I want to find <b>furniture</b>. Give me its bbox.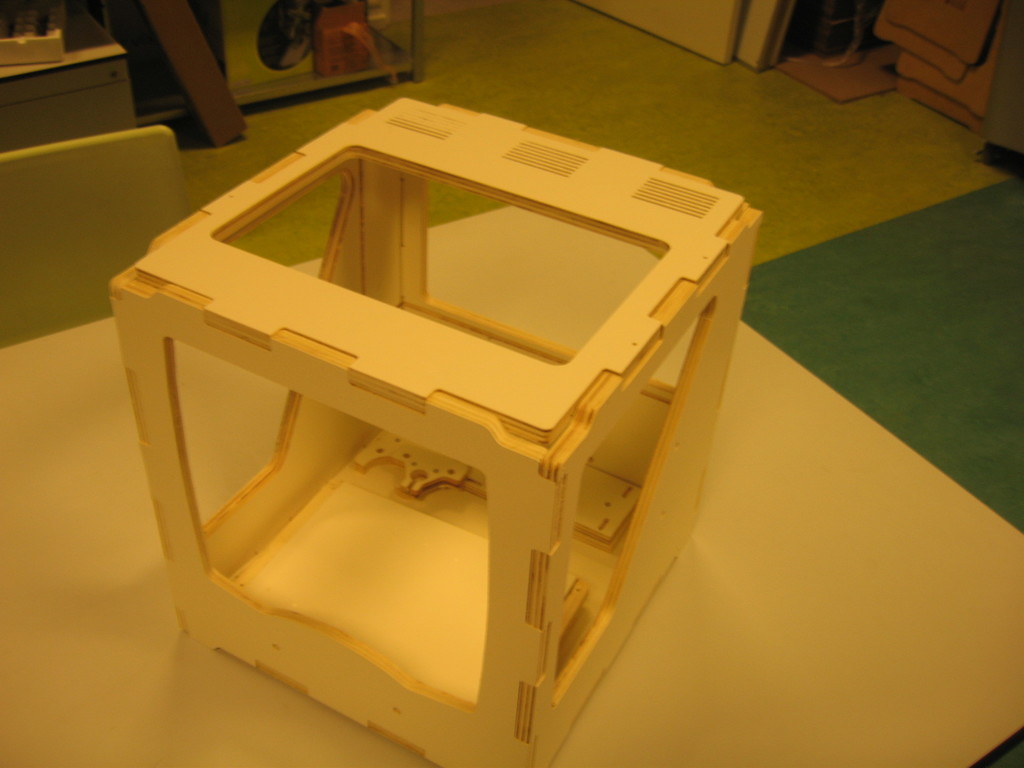
region(0, 125, 189, 348).
